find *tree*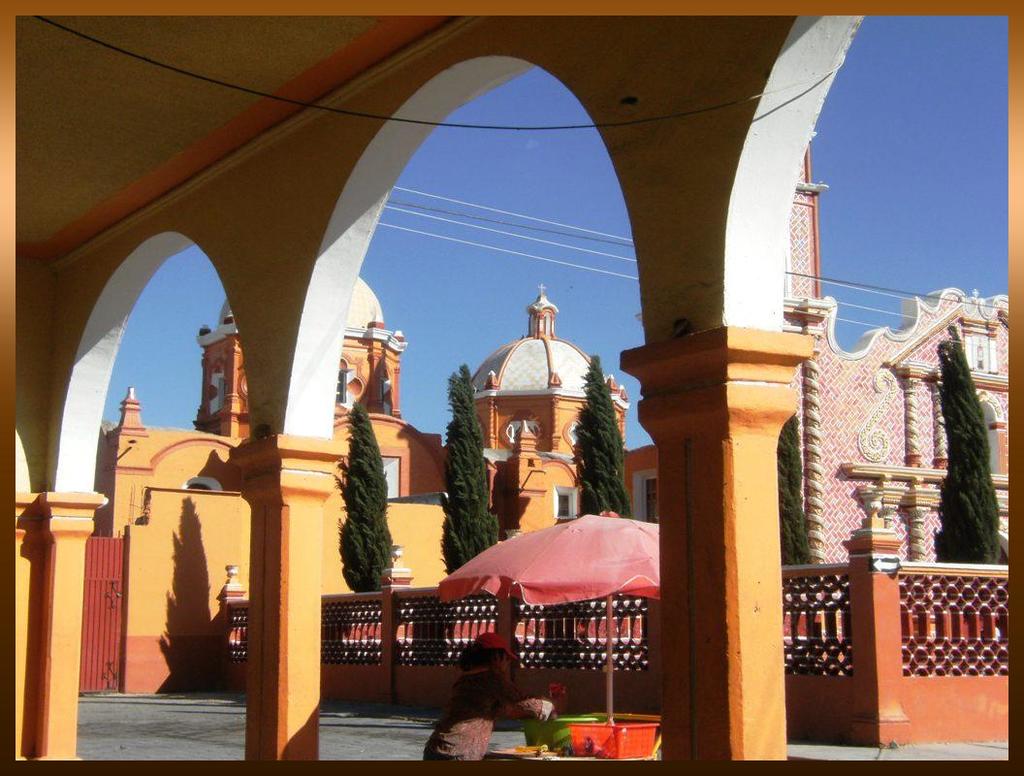
[569,353,640,524]
